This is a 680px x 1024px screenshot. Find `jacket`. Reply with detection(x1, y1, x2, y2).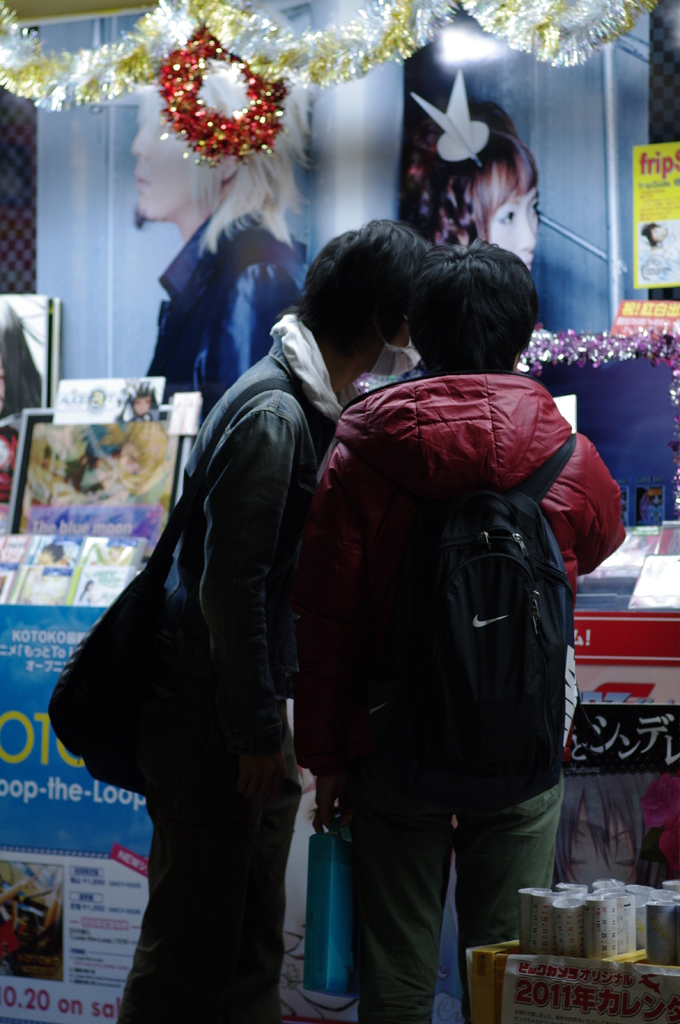
detection(162, 307, 371, 777).
